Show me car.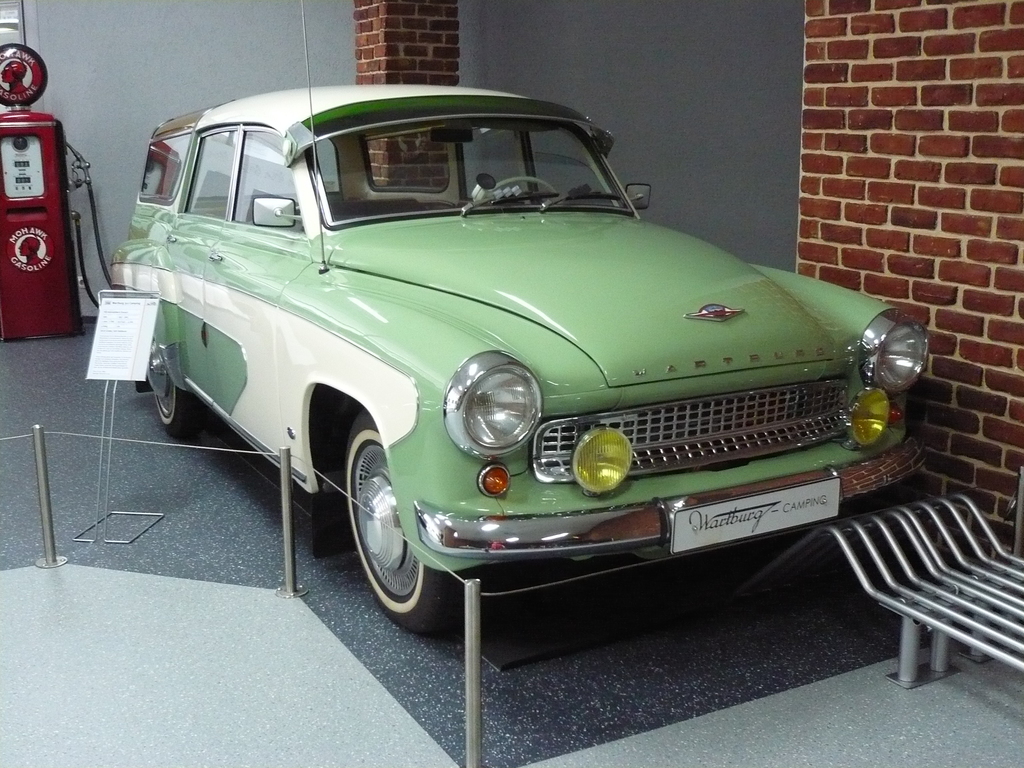
car is here: 109,1,928,637.
